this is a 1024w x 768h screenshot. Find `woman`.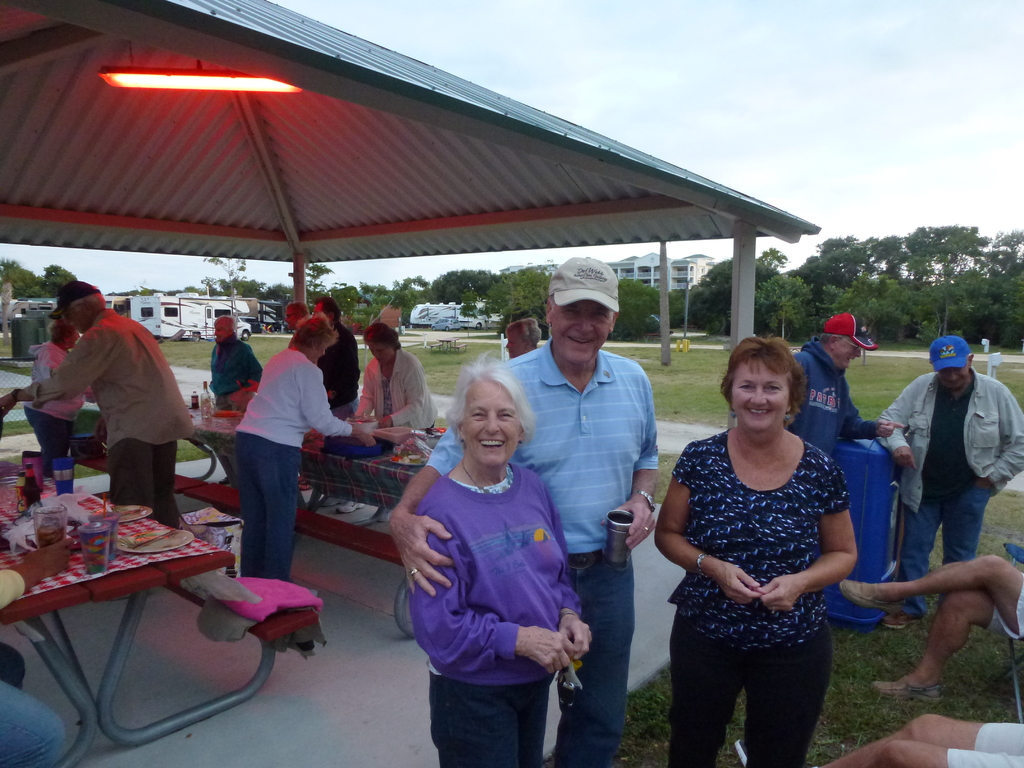
Bounding box: select_region(411, 348, 589, 767).
